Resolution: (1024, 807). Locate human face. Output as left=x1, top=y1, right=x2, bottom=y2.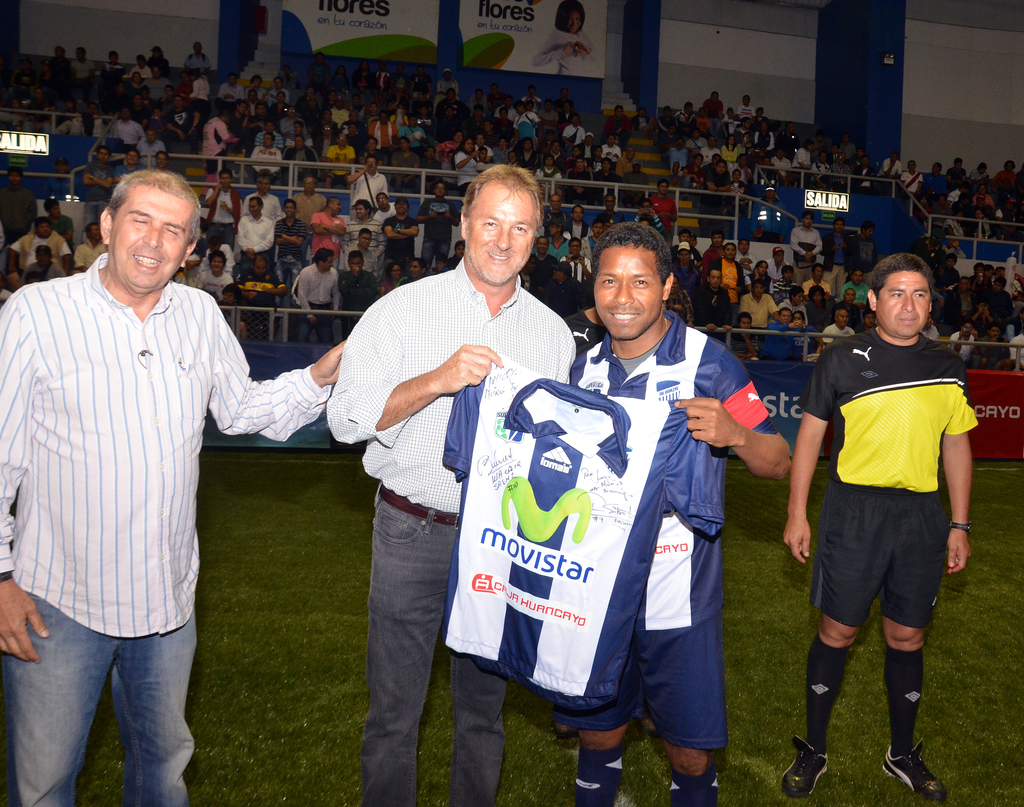
left=527, top=100, right=534, bottom=110.
